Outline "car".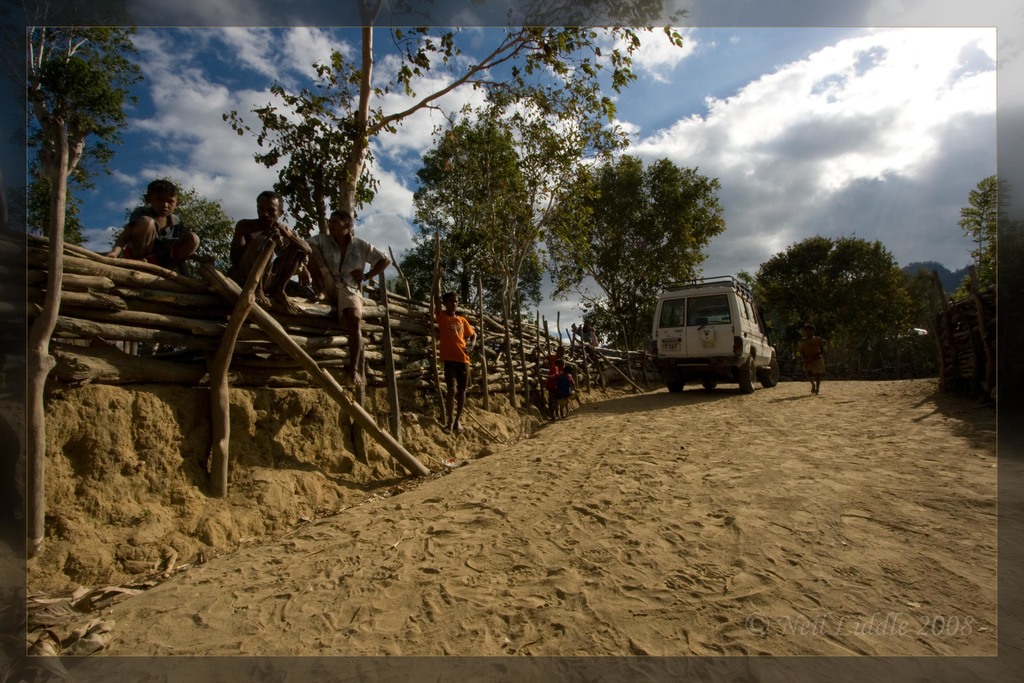
Outline: l=646, t=279, r=756, b=395.
